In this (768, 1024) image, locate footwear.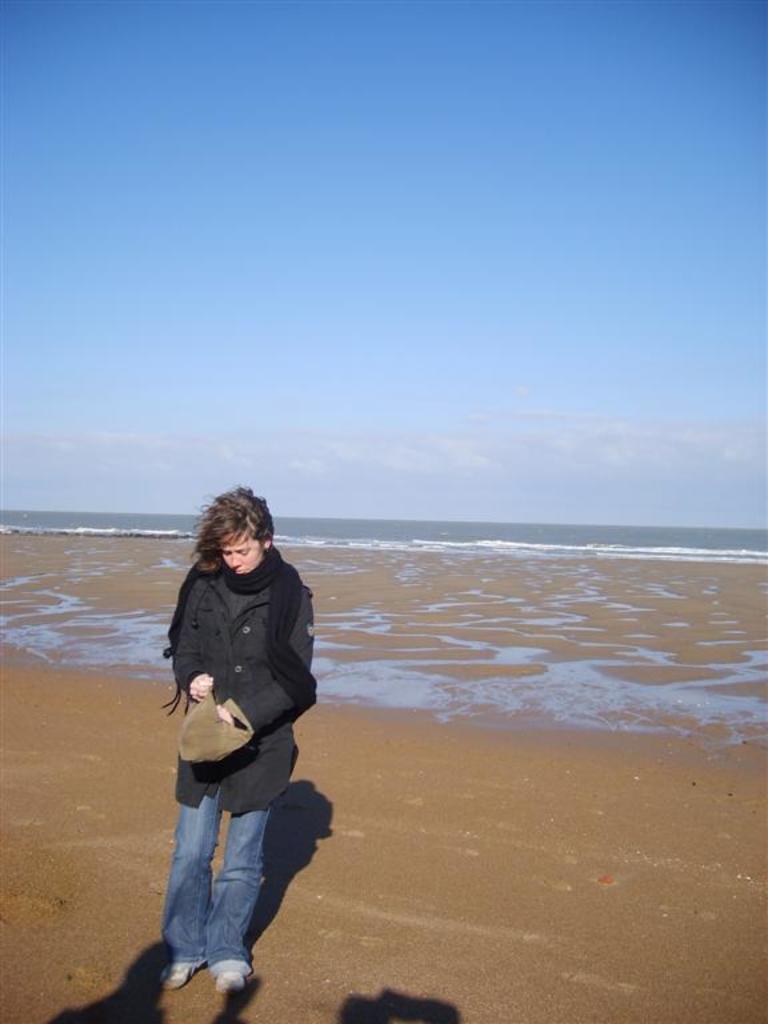
Bounding box: pyautogui.locateOnScreen(209, 975, 251, 996).
